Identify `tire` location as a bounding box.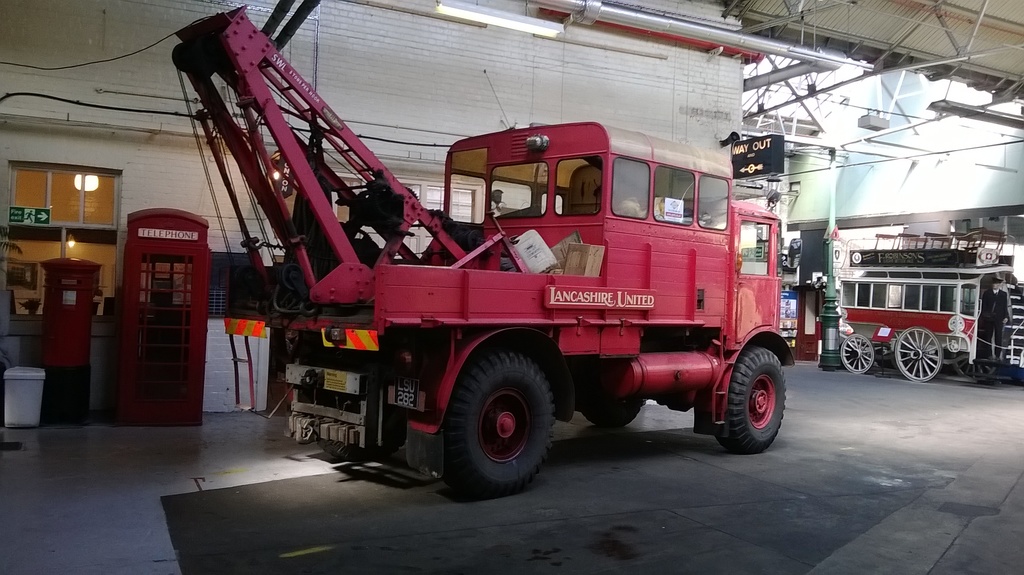
rect(435, 349, 560, 506).
